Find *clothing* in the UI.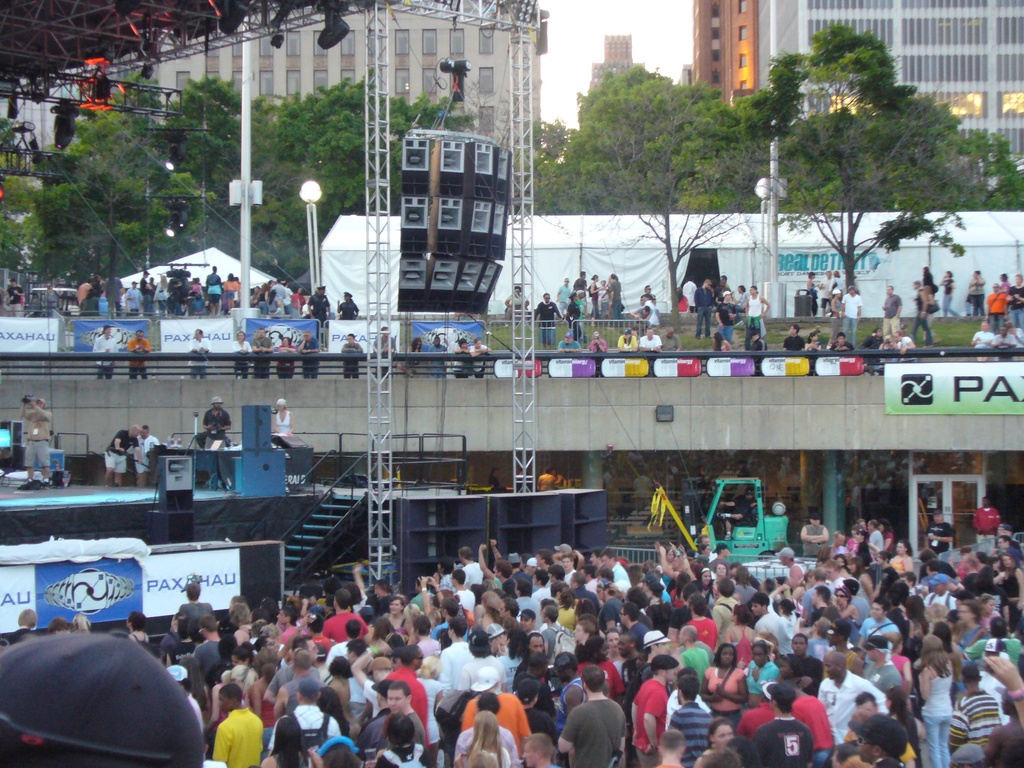
UI element at <bbox>516, 598, 537, 624</bbox>.
